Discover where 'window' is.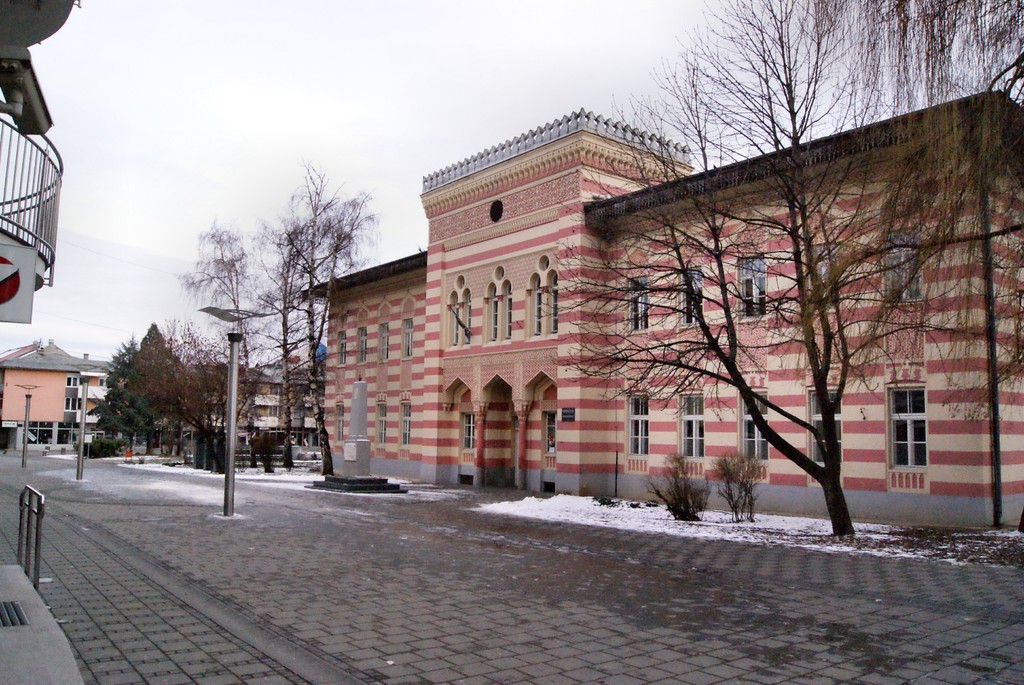
Discovered at 376, 404, 387, 445.
